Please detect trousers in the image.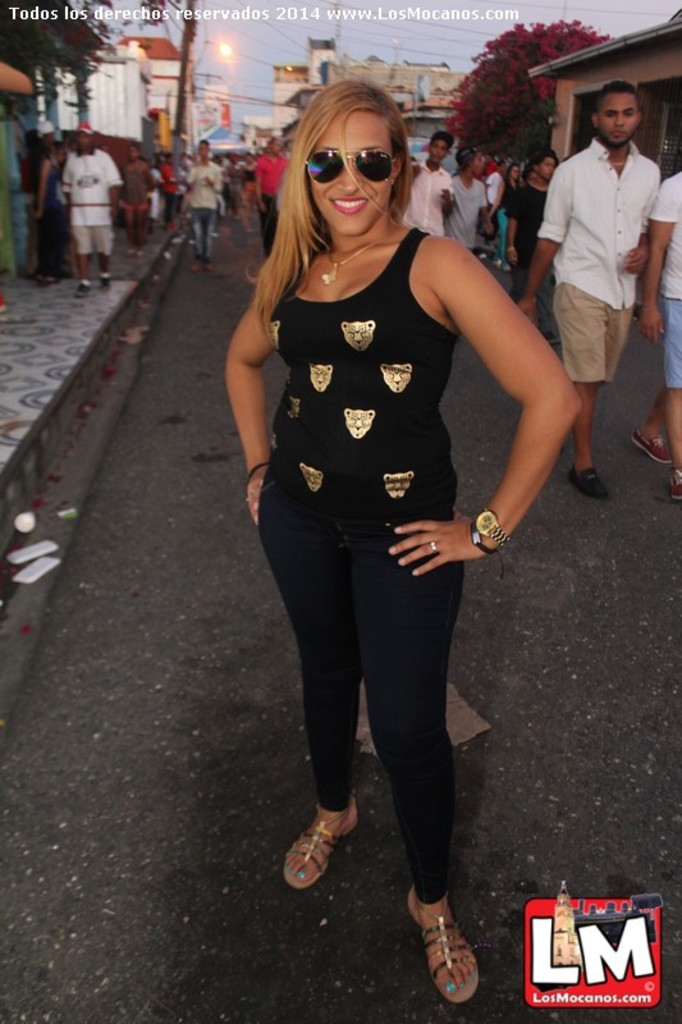
495, 207, 508, 268.
